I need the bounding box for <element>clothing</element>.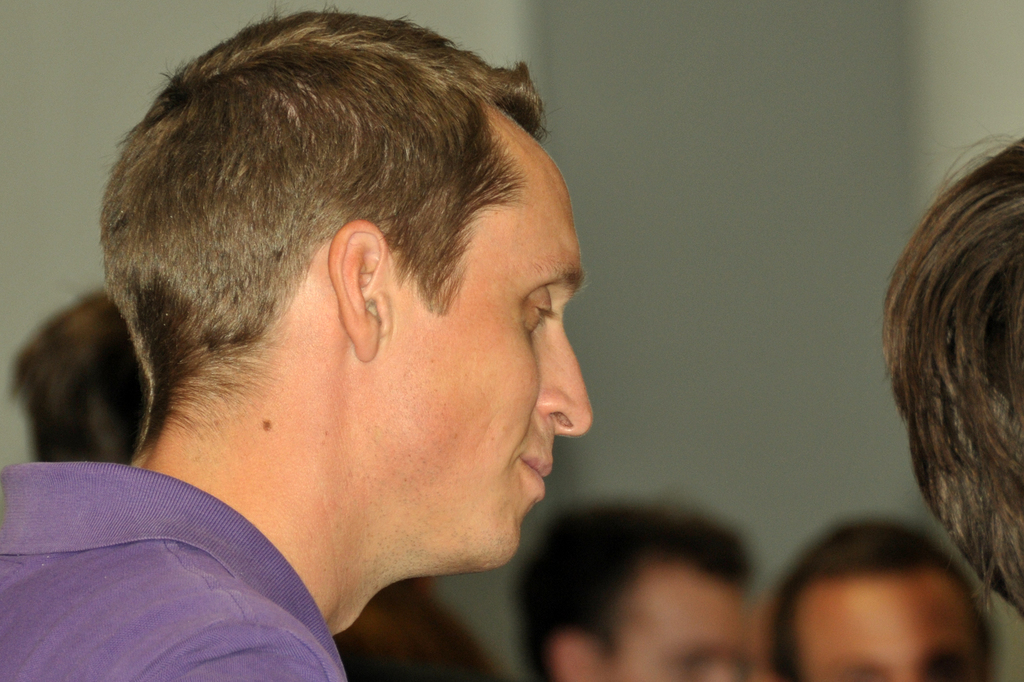
Here it is: (0,418,387,678).
